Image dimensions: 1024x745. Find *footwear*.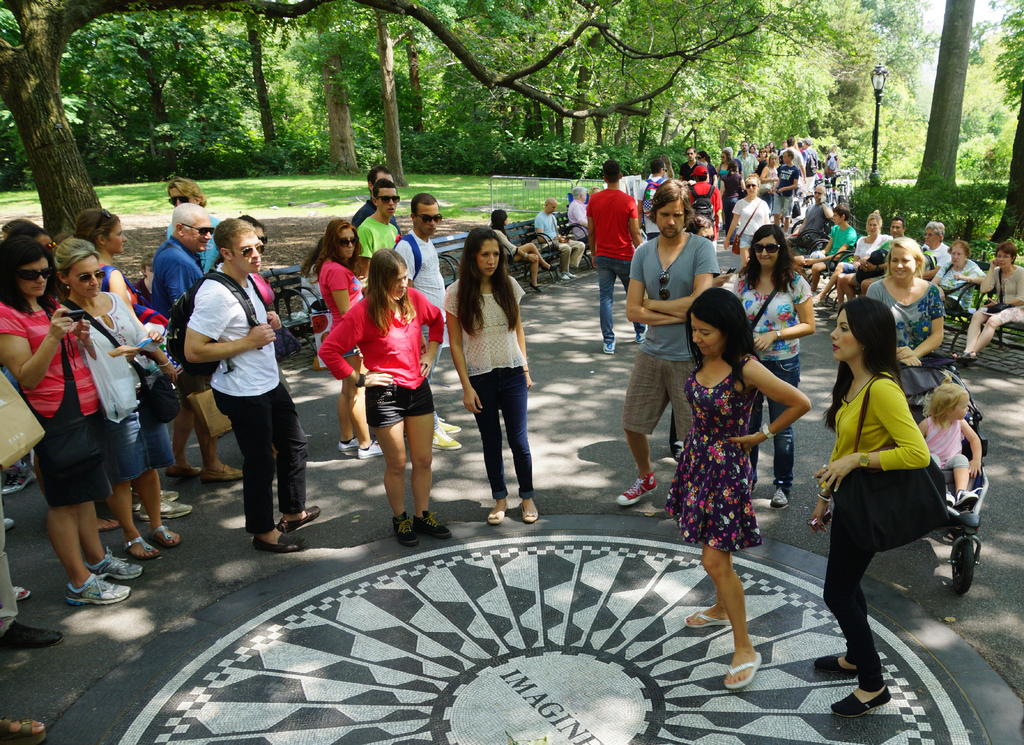
bbox=[391, 508, 417, 546].
